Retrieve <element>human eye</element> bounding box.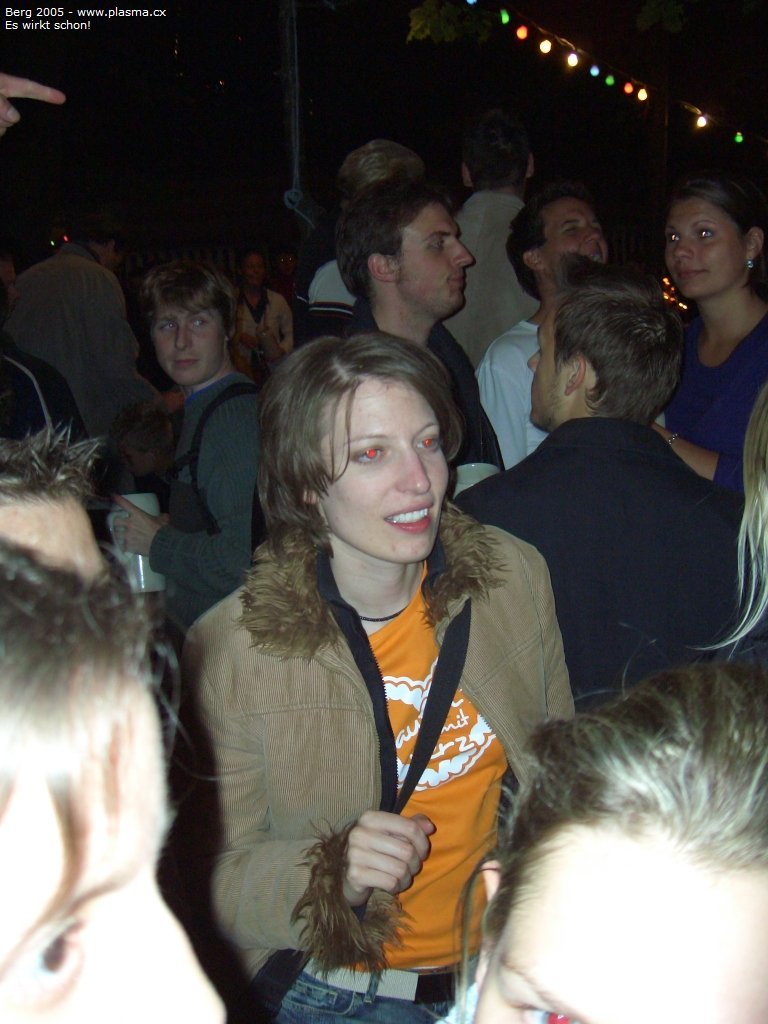
Bounding box: bbox(350, 443, 385, 464).
